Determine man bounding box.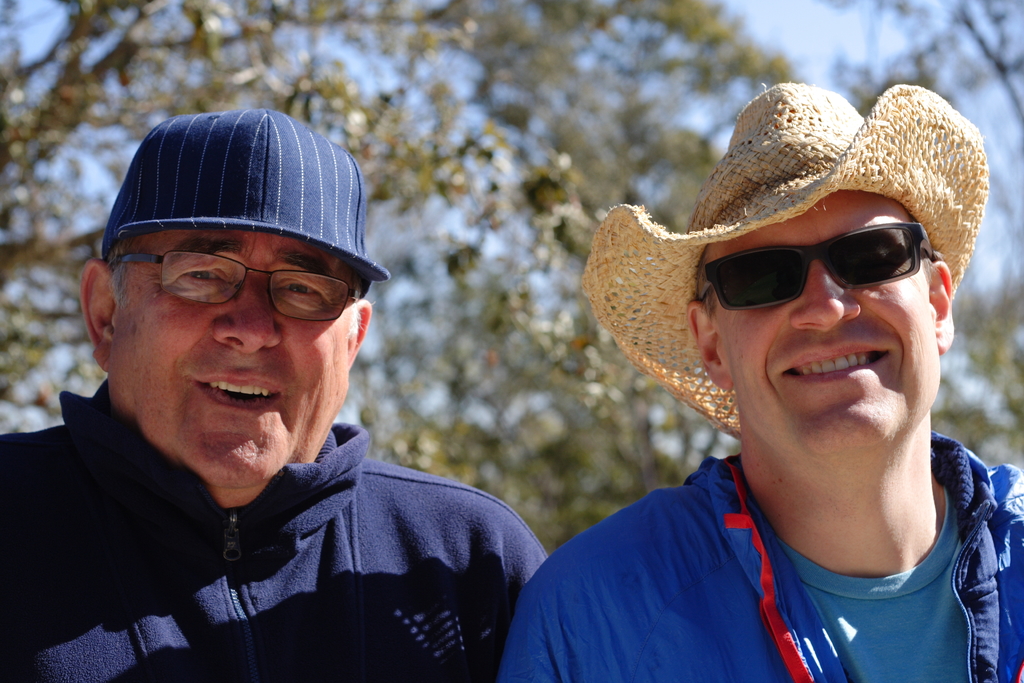
Determined: 0 55 561 682.
